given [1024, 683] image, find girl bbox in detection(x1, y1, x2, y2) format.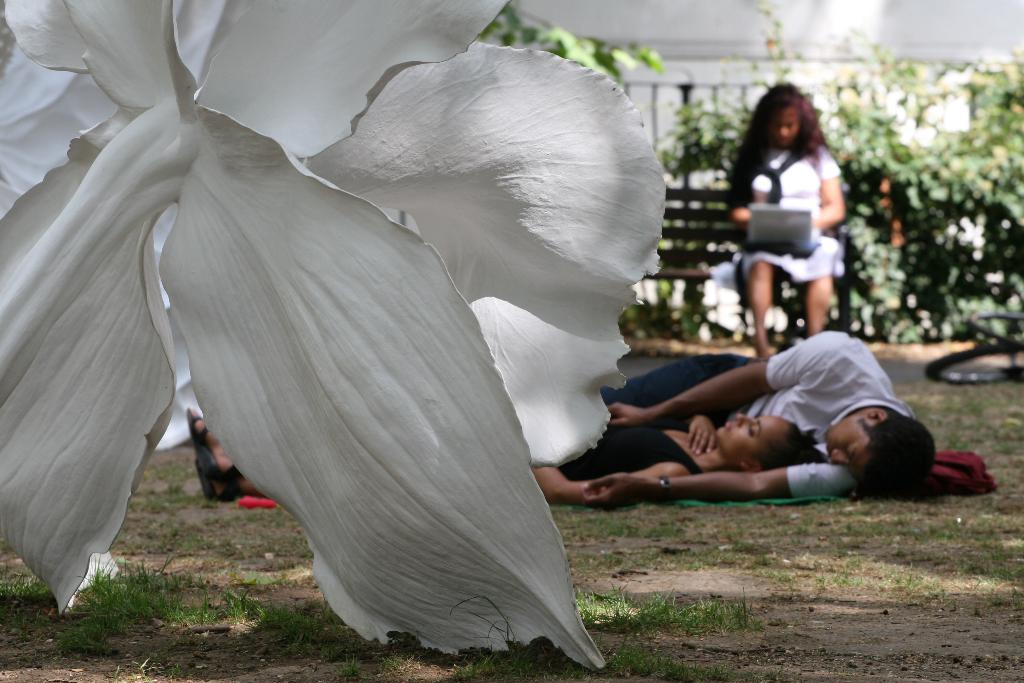
detection(519, 394, 813, 516).
